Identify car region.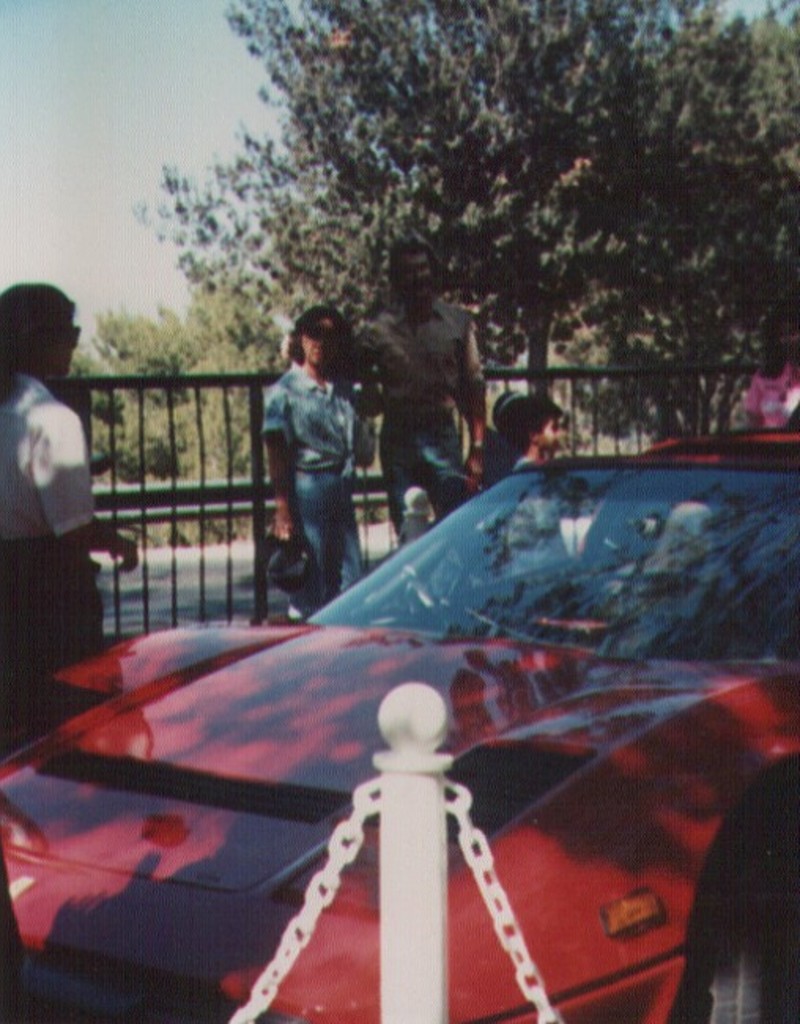
Region: 9:476:753:1010.
